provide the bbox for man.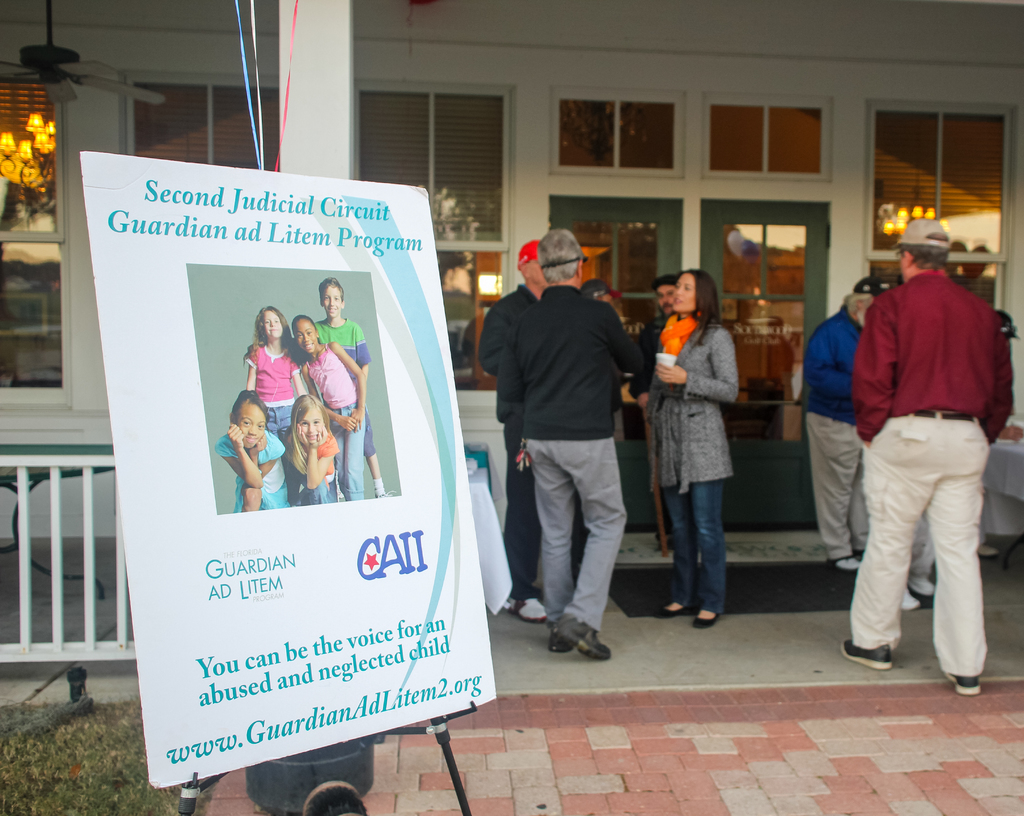
x1=802, y1=277, x2=892, y2=566.
